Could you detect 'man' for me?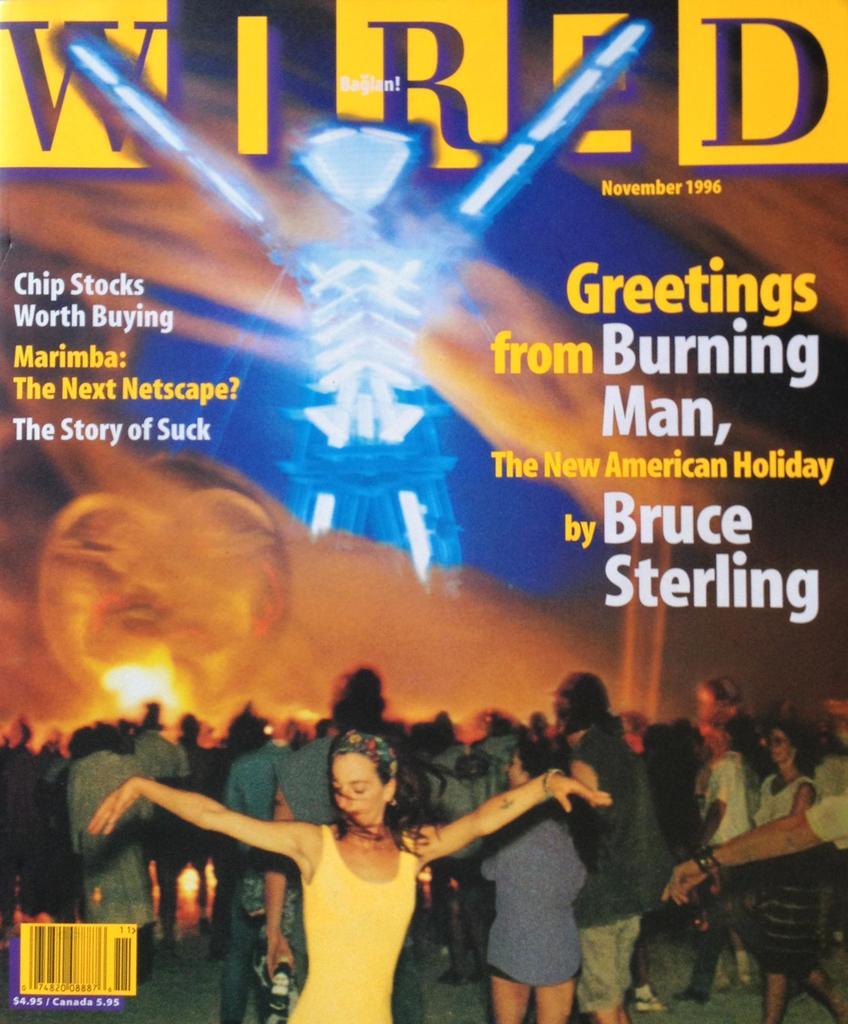
Detection result: (left=664, top=778, right=847, bottom=899).
